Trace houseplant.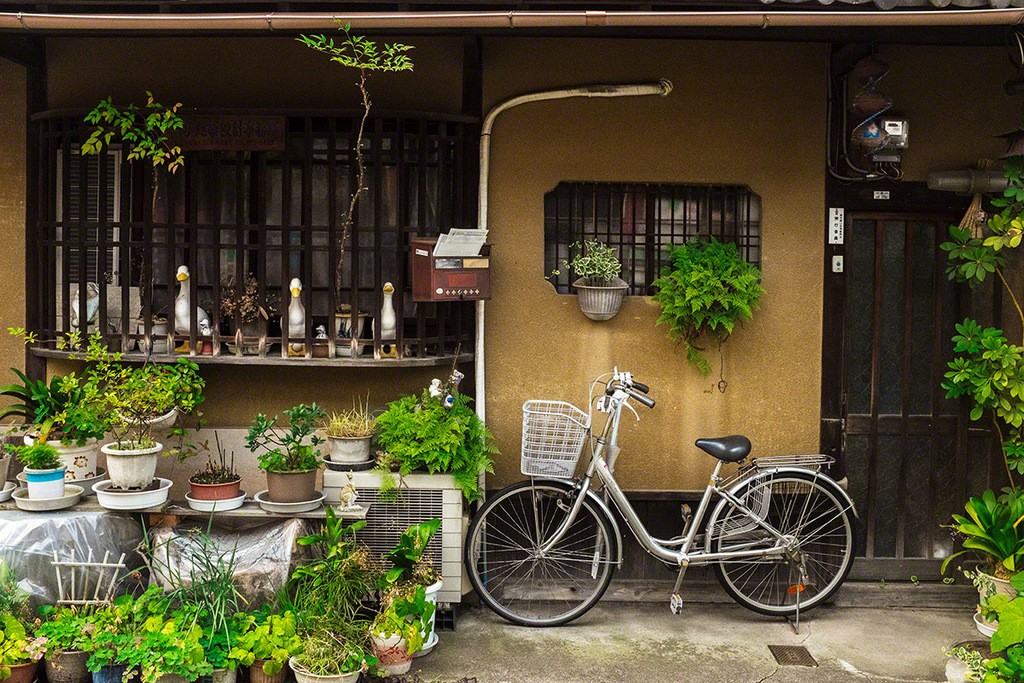
Traced to (left=247, top=395, right=330, bottom=505).
